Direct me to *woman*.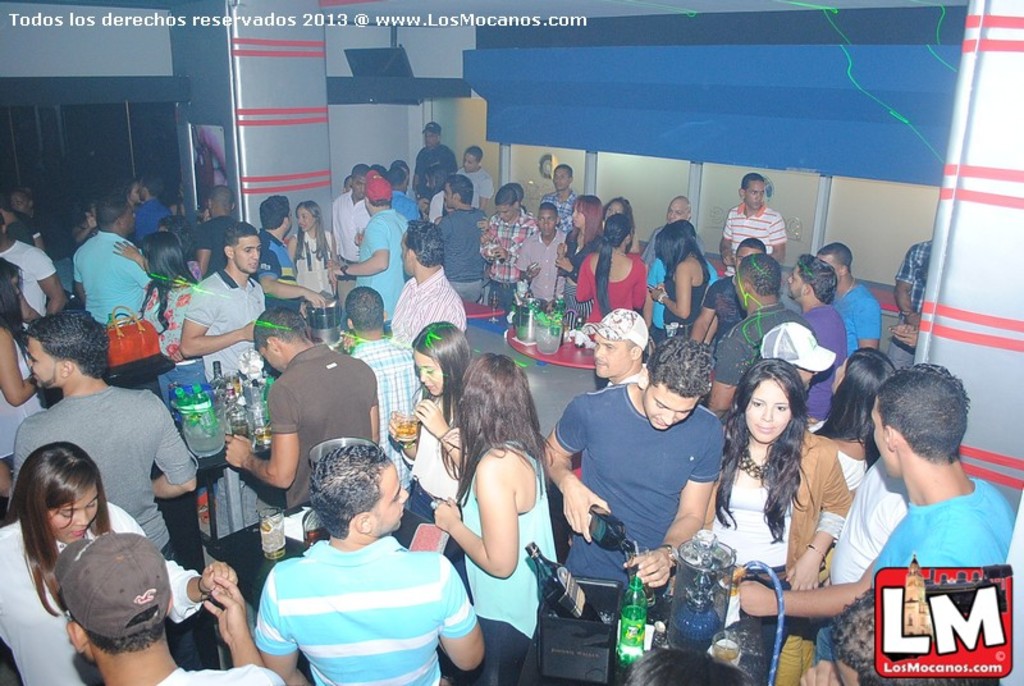
Direction: bbox(577, 215, 648, 338).
